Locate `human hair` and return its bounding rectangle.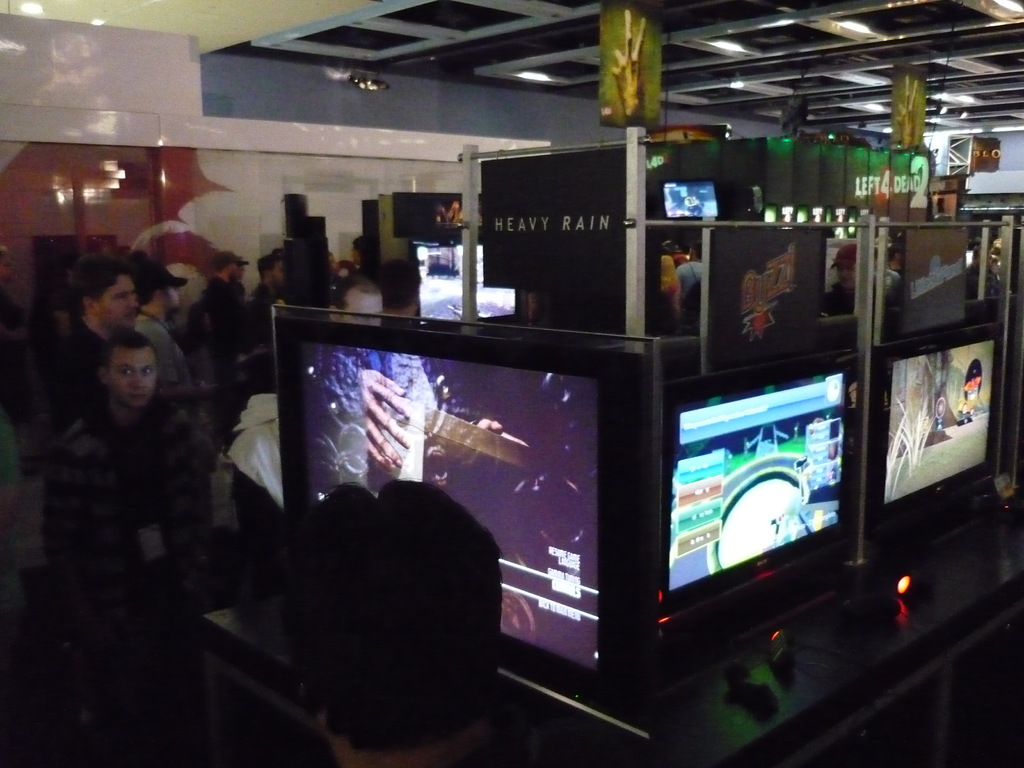
Rect(255, 254, 282, 284).
